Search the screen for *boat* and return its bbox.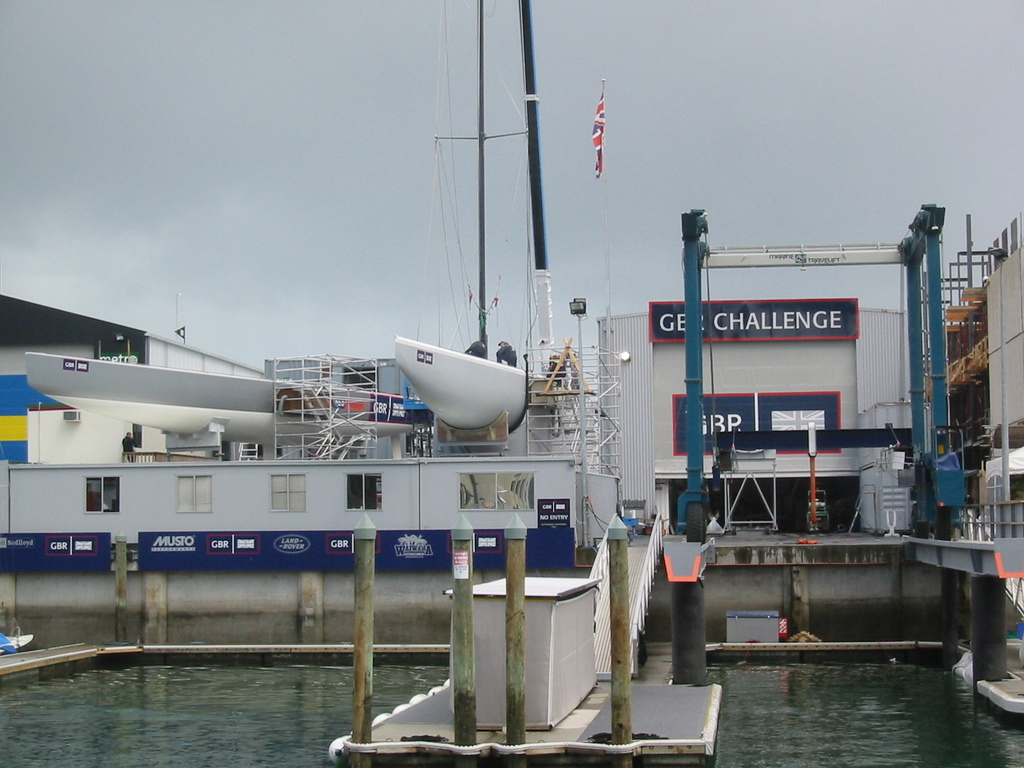
Found: {"x1": 378, "y1": 328, "x2": 535, "y2": 457}.
